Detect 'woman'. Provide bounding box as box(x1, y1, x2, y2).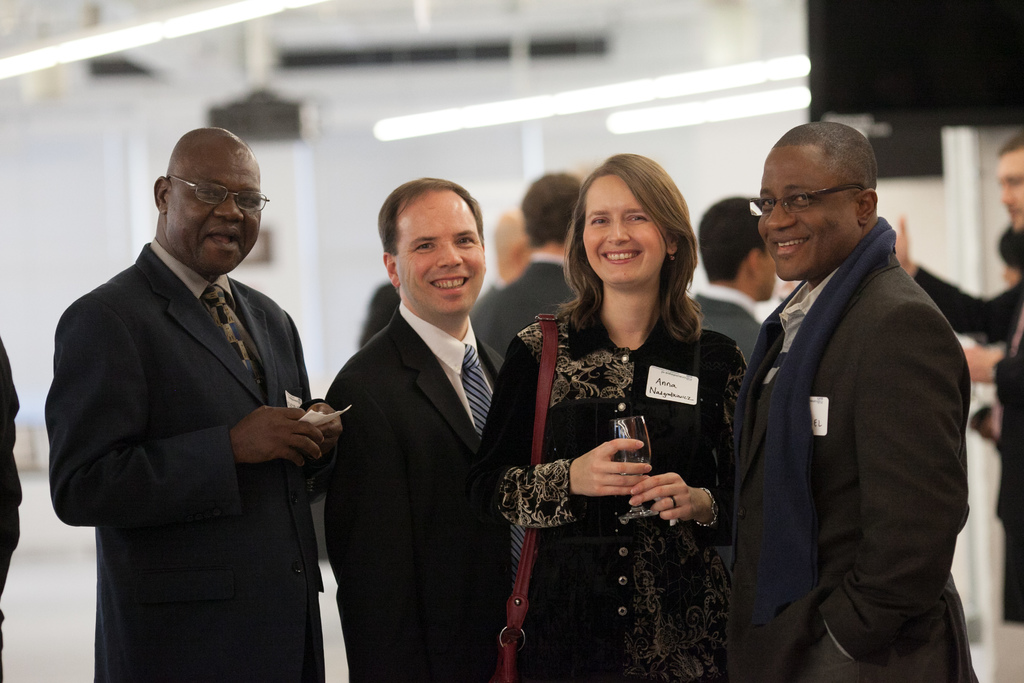
box(492, 153, 744, 680).
